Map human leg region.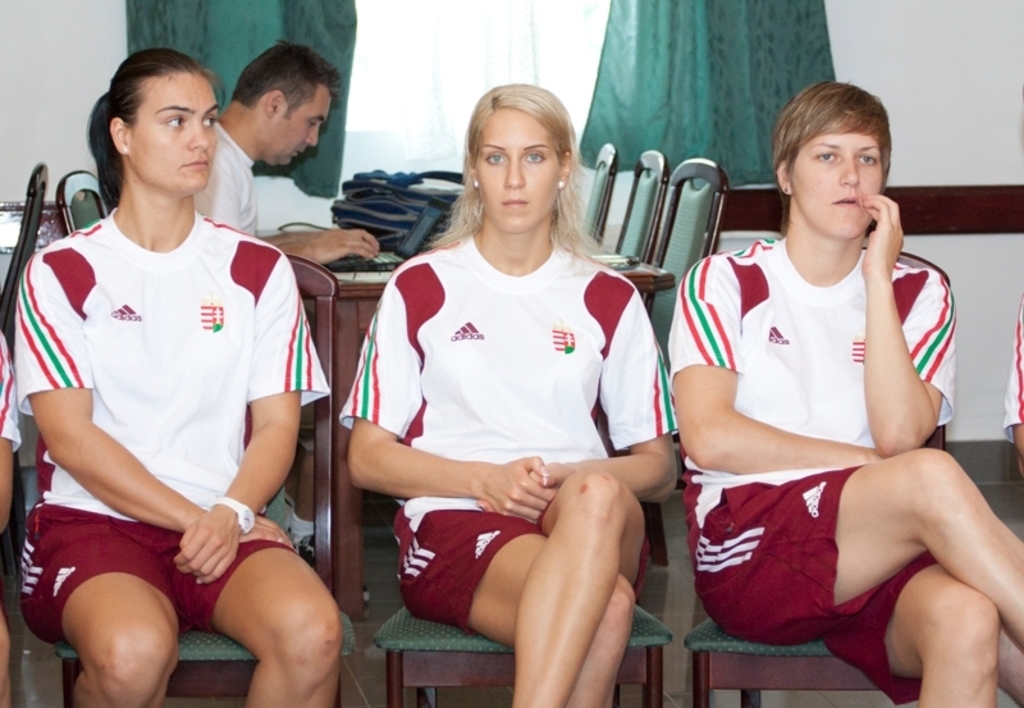
Mapped to (x1=22, y1=498, x2=180, y2=707).
